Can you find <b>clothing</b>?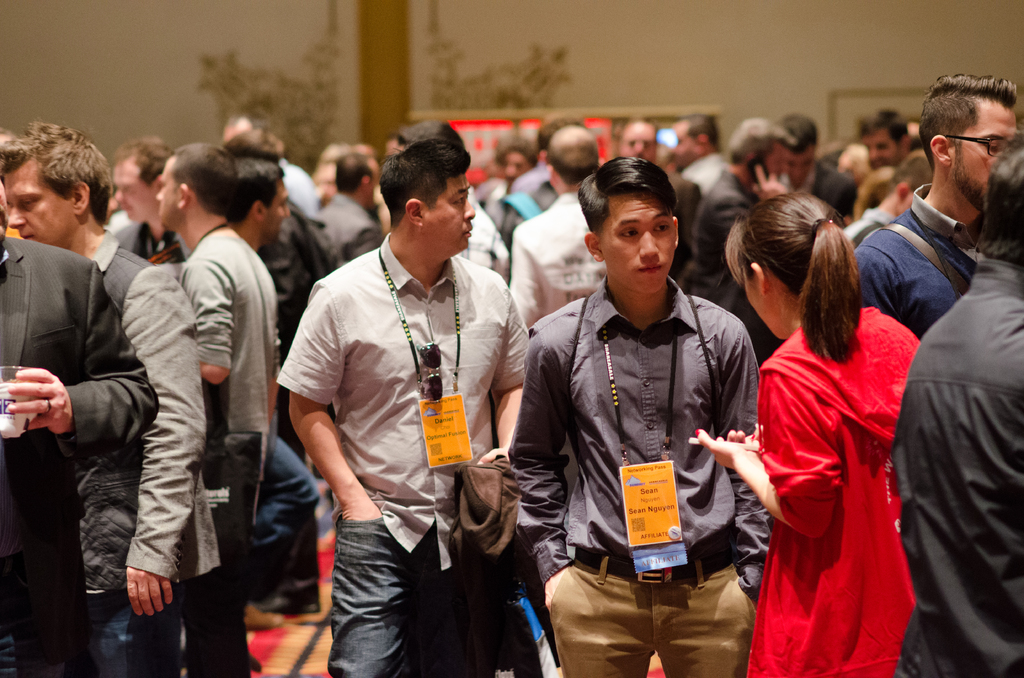
Yes, bounding box: 509 186 582 318.
